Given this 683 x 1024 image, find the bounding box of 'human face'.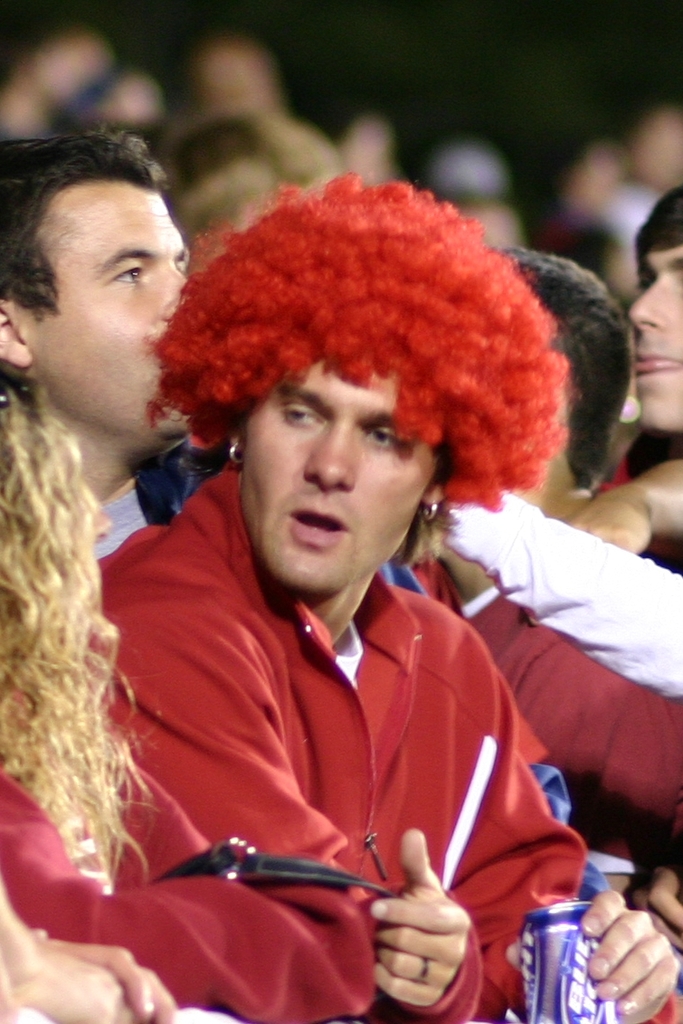
<region>625, 243, 682, 427</region>.
